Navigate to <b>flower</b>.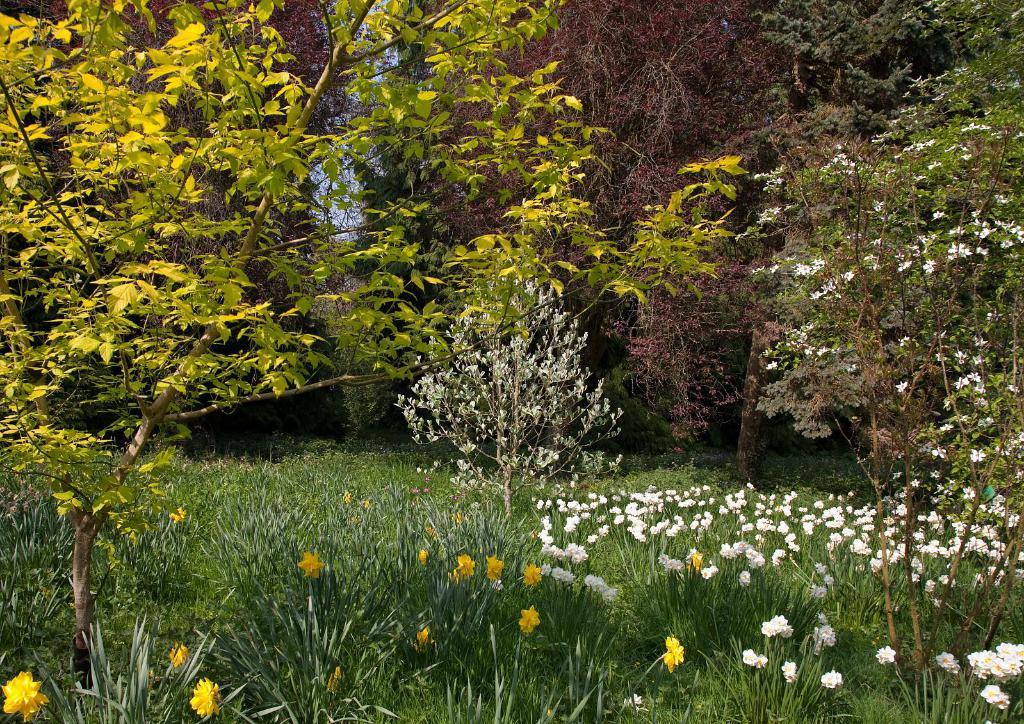
Navigation target: (x1=181, y1=673, x2=228, y2=723).
